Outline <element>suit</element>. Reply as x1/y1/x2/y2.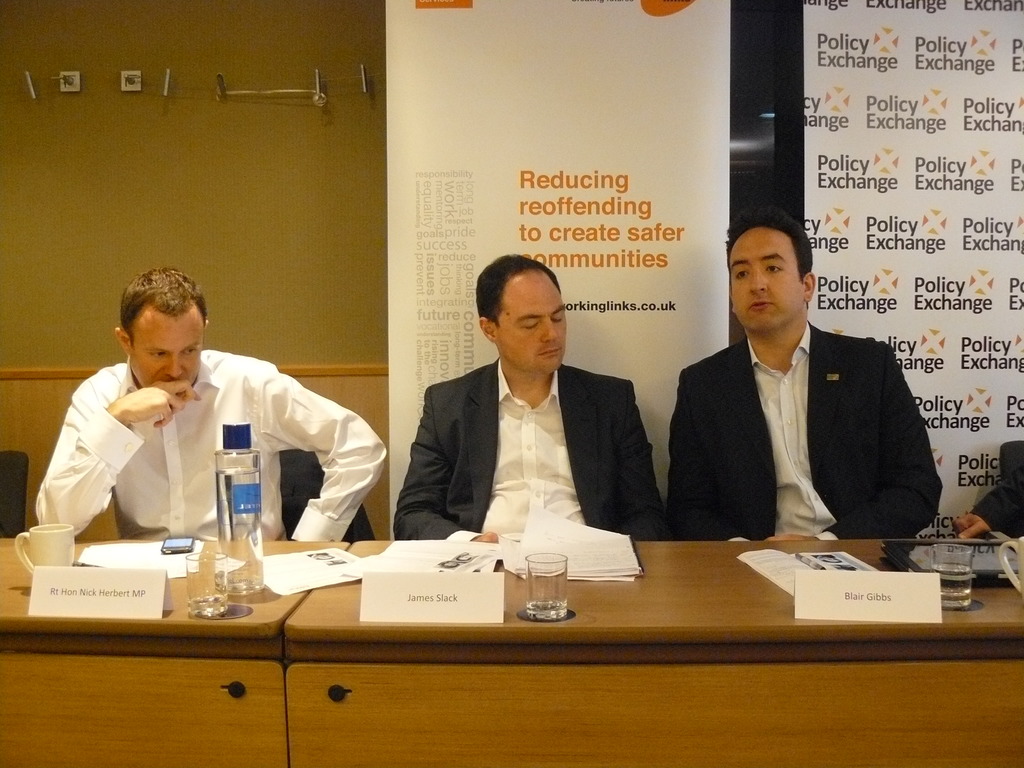
392/358/664/541.
